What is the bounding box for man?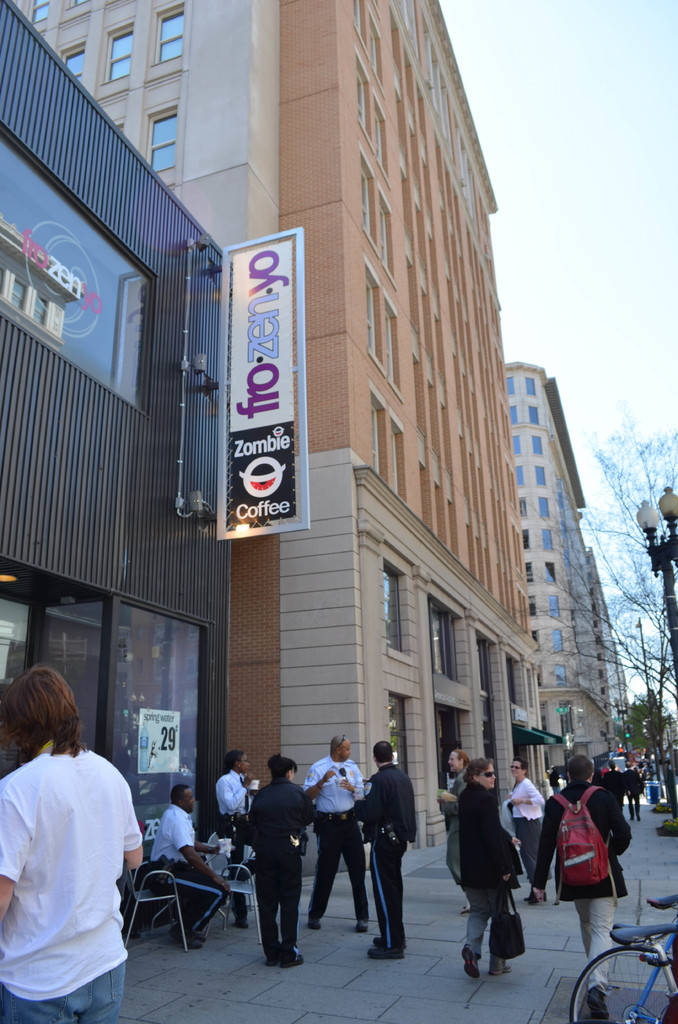
crop(351, 735, 428, 950).
